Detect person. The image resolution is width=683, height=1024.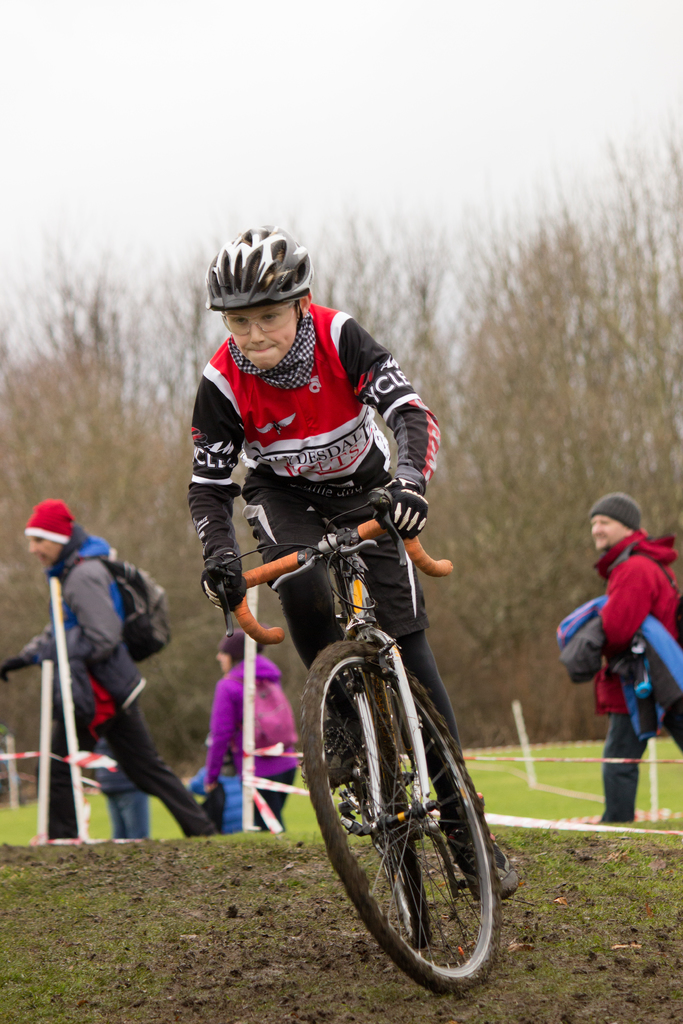
Rect(209, 624, 298, 836).
